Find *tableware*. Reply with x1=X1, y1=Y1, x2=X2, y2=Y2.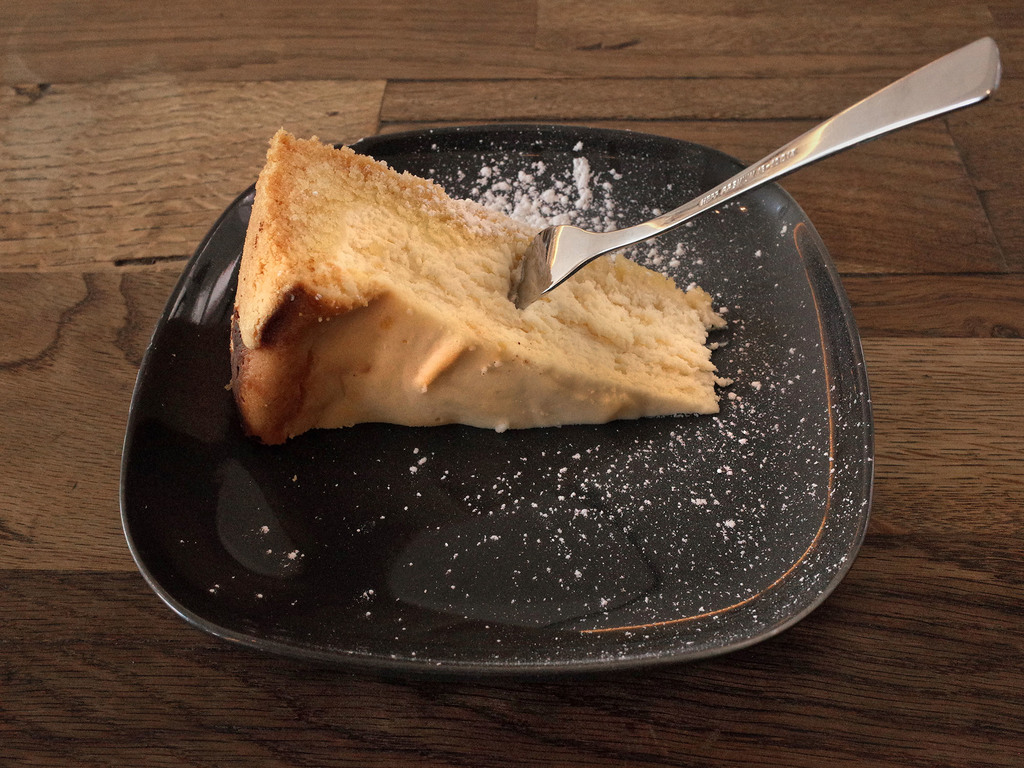
x1=60, y1=90, x2=926, y2=649.
